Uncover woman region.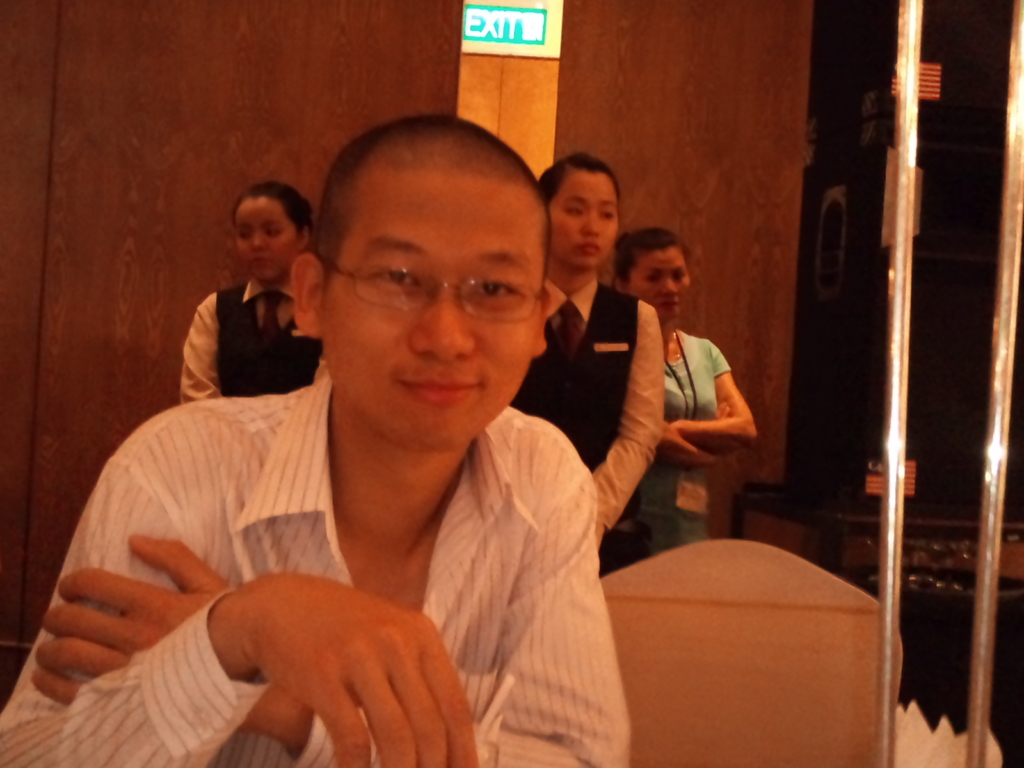
Uncovered: detection(179, 182, 314, 399).
